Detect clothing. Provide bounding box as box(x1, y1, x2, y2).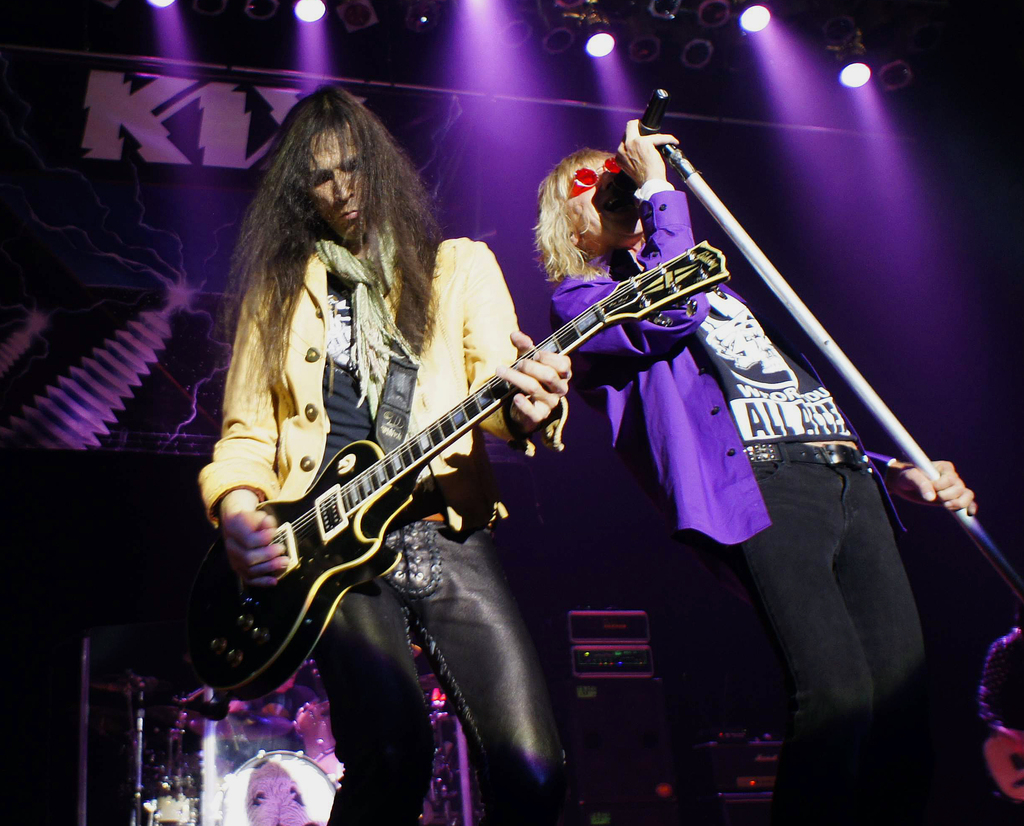
box(193, 231, 580, 825).
